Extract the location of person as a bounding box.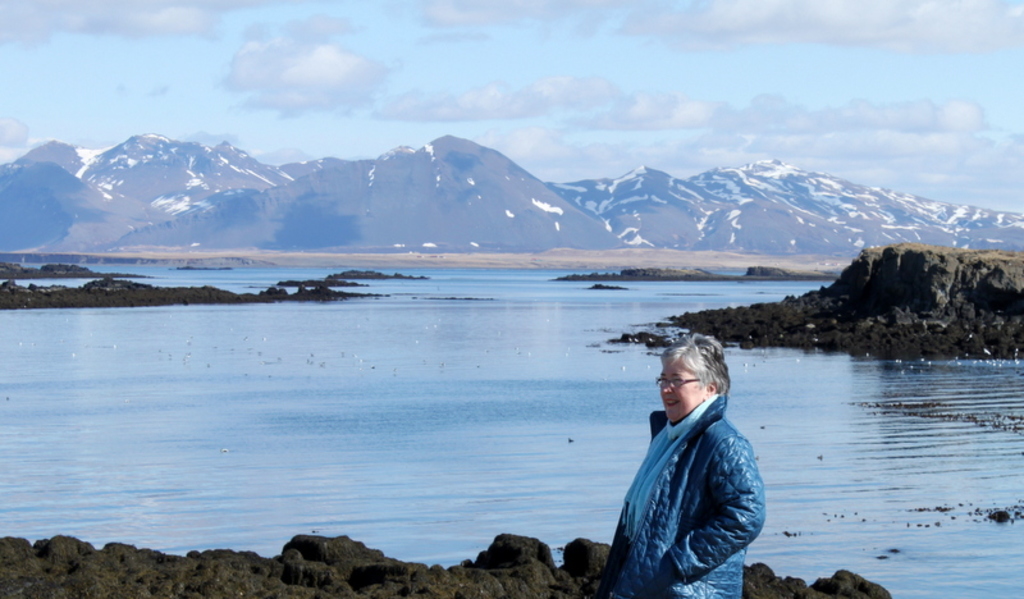
(left=588, top=323, right=767, bottom=591).
